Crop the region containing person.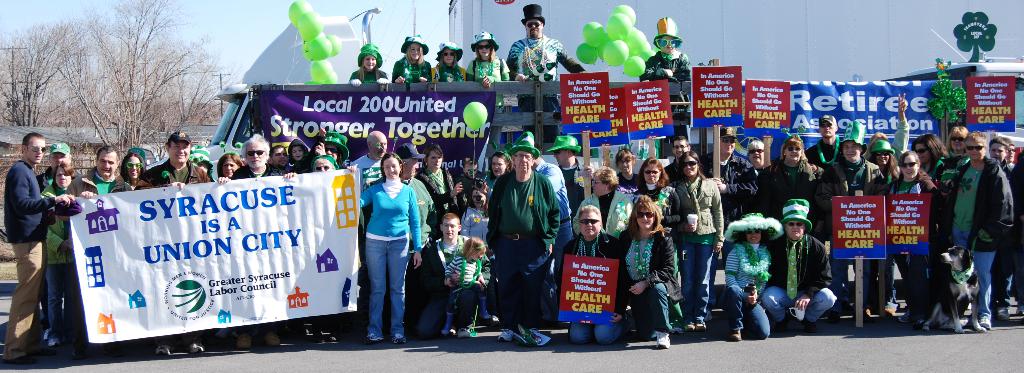
Crop region: box=[638, 16, 691, 139].
